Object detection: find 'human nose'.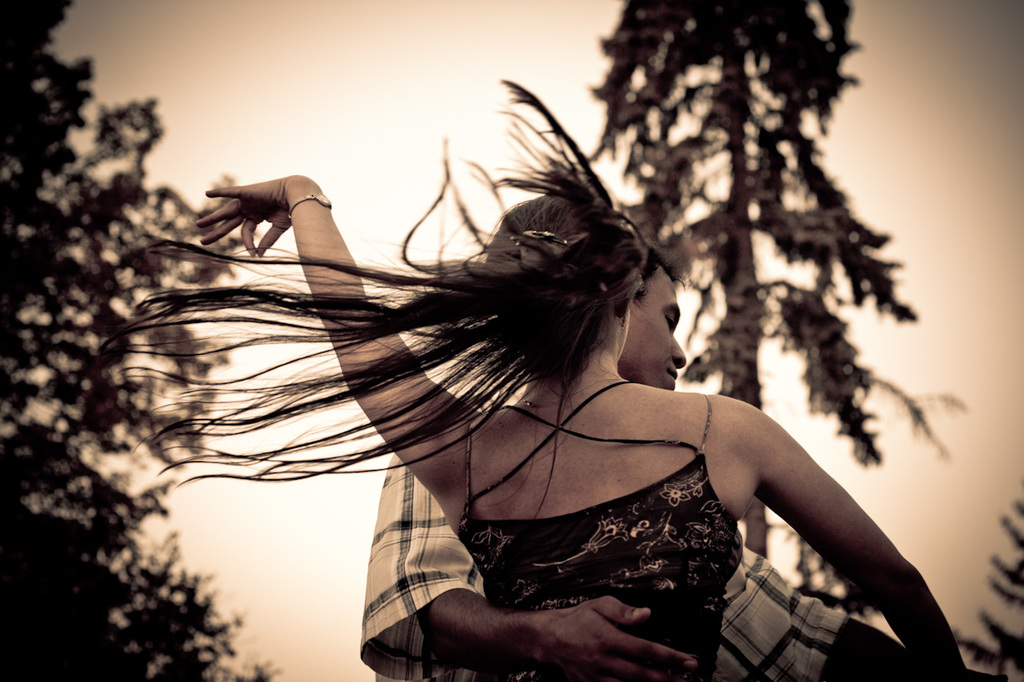
[left=672, top=333, right=686, bottom=365].
